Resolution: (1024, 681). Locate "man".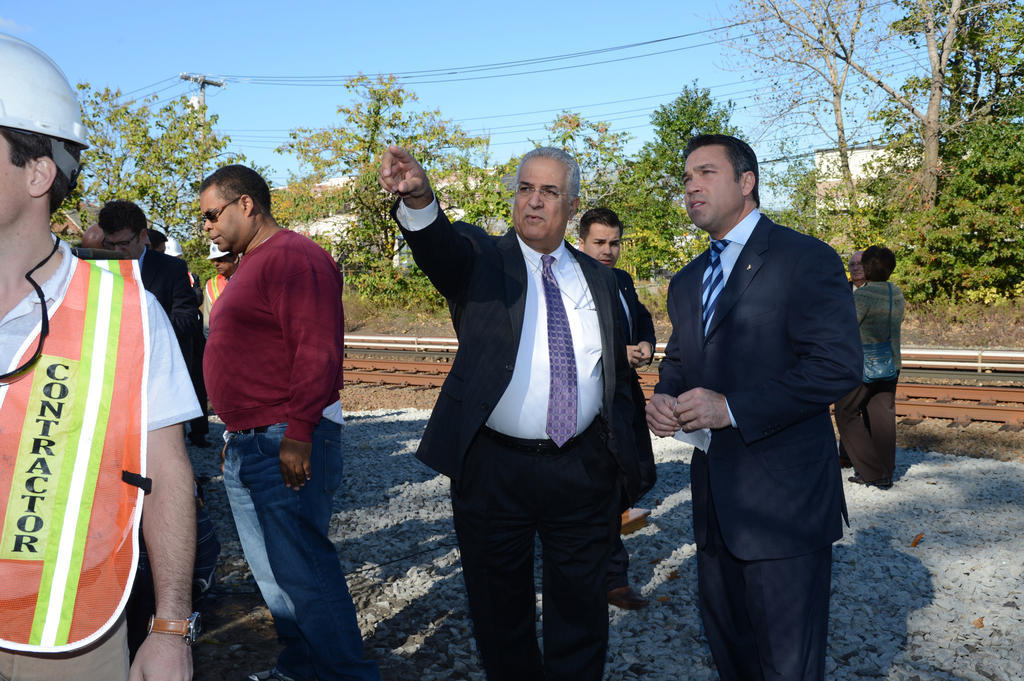
x1=380, y1=141, x2=628, y2=680.
